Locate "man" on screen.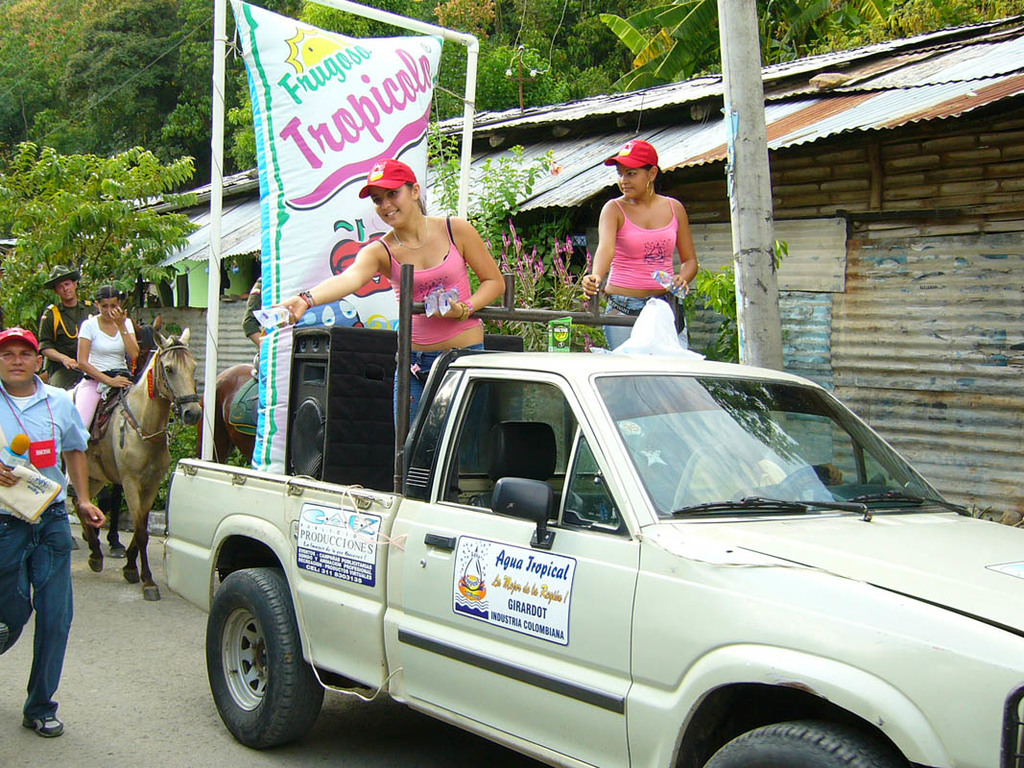
On screen at 583:140:698:398.
